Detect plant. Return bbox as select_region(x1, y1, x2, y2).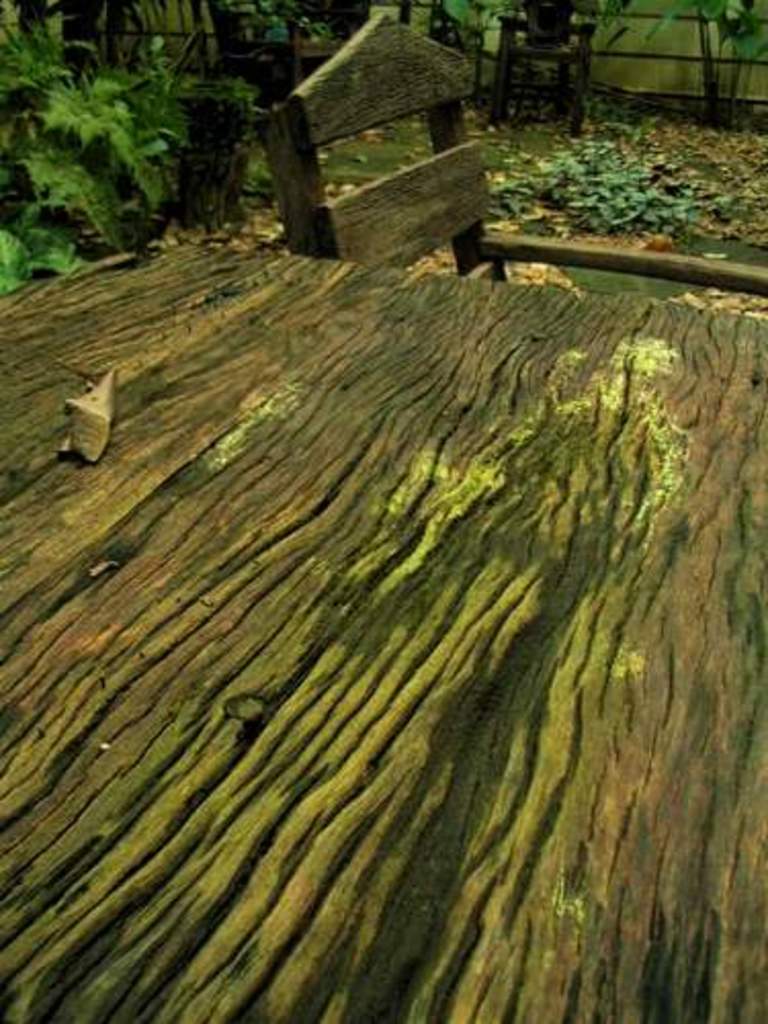
select_region(0, 0, 203, 297).
